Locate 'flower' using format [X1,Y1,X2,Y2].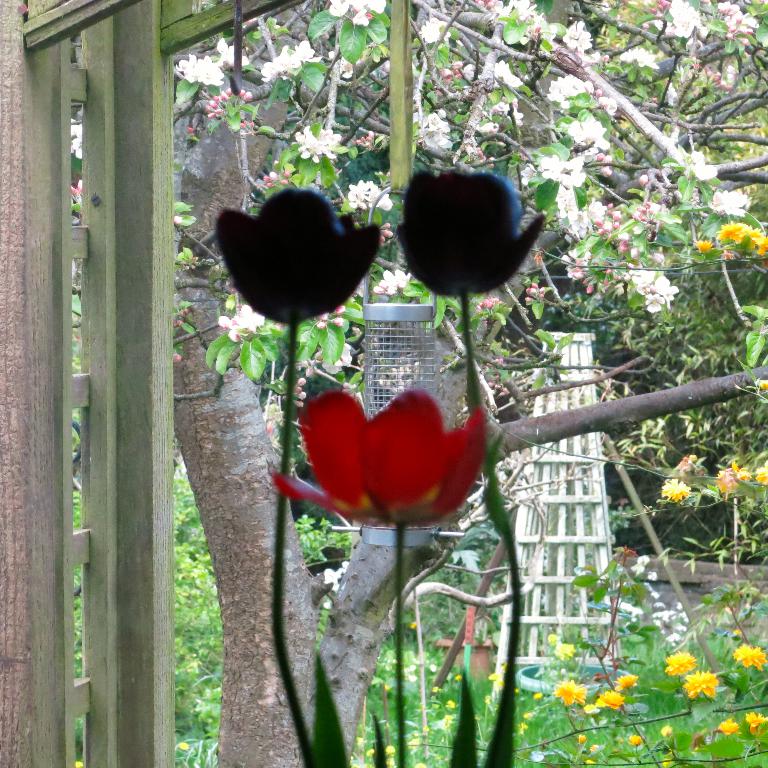
[715,462,745,489].
